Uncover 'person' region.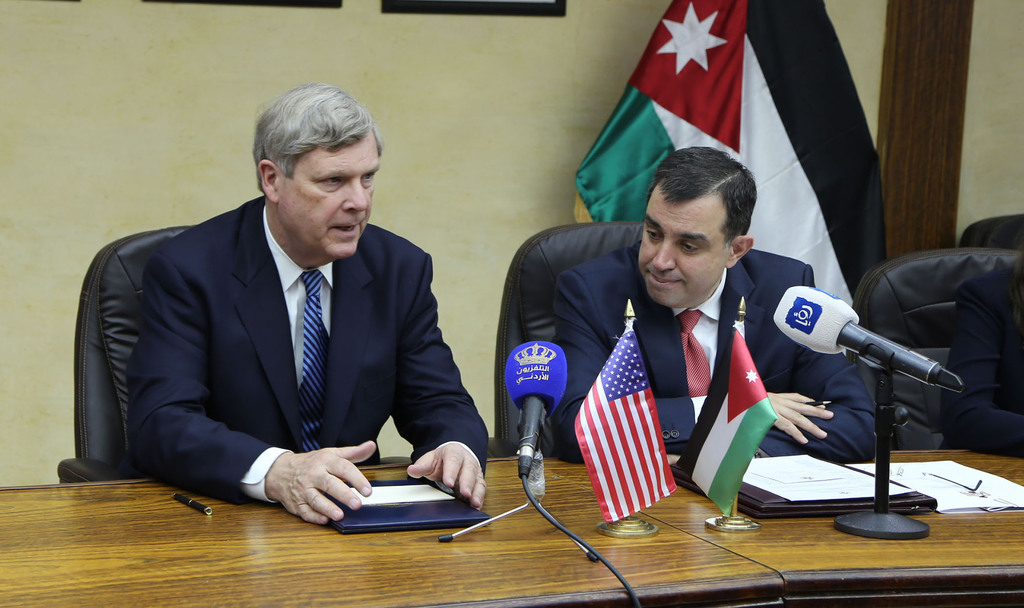
Uncovered: detection(102, 79, 481, 520).
